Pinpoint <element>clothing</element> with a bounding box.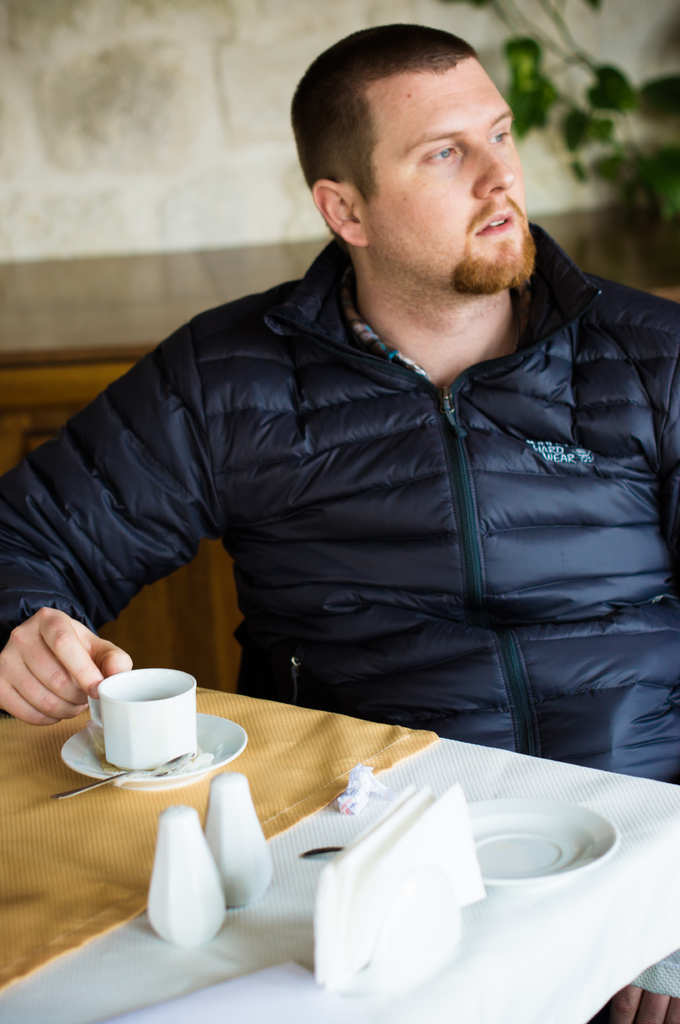
<box>13,140,654,806</box>.
